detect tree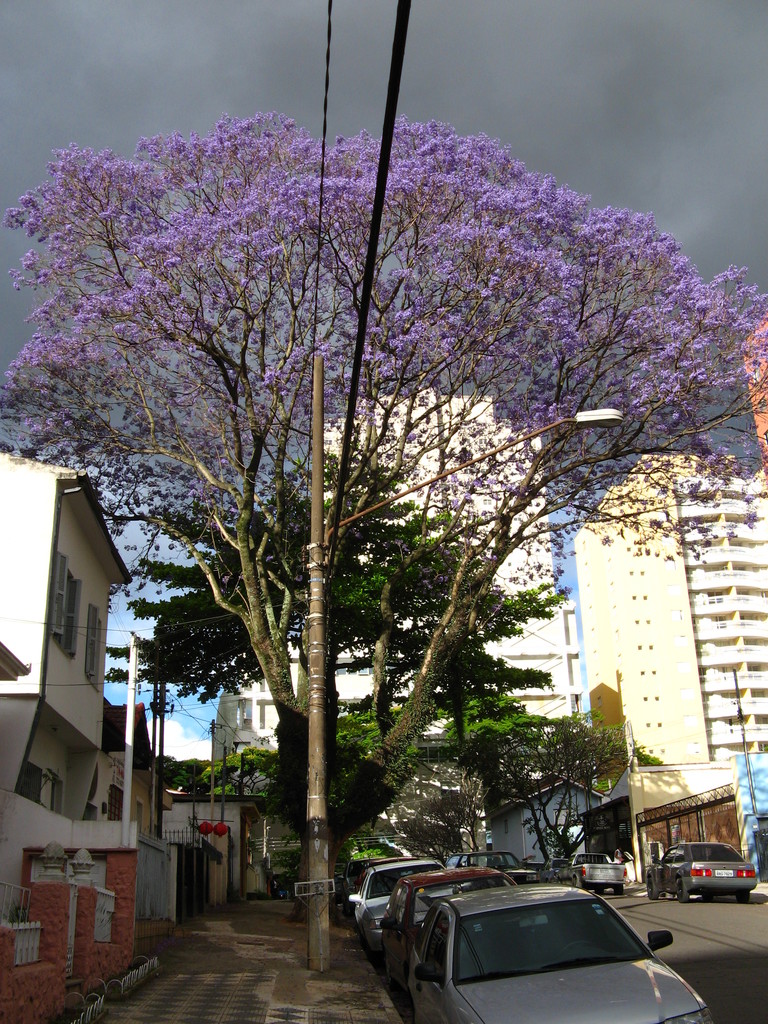
(103, 454, 556, 851)
